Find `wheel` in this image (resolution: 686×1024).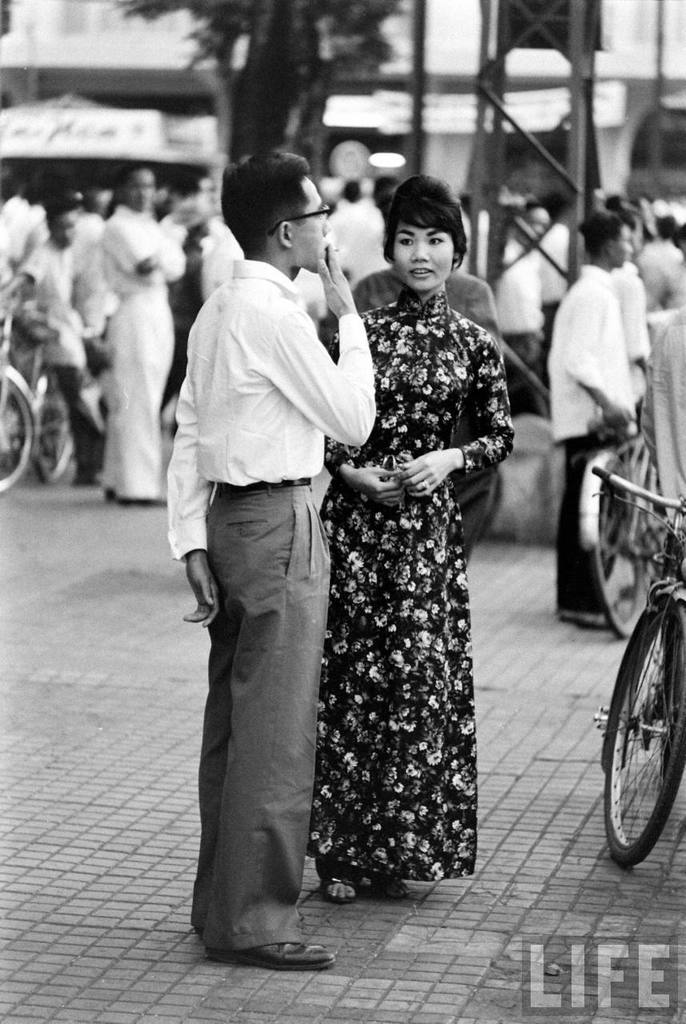
[x1=36, y1=387, x2=71, y2=480].
